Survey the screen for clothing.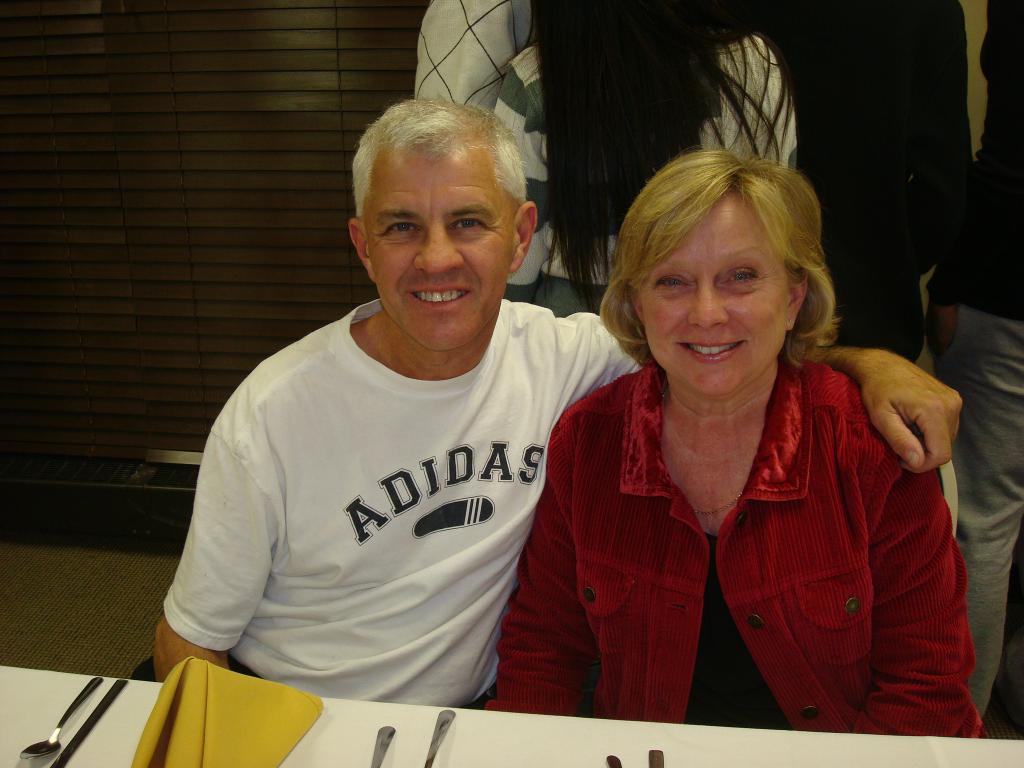
Survey found: Rect(874, 0, 1023, 726).
